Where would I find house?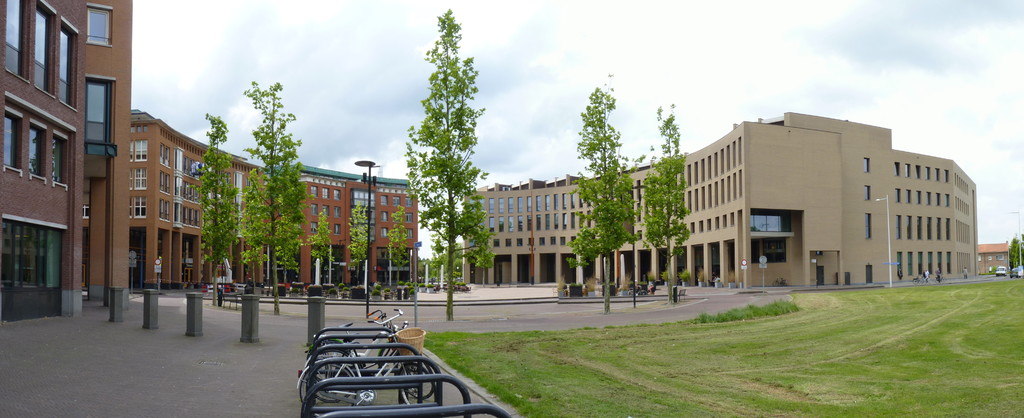
At <bbox>0, 0, 89, 315</bbox>.
